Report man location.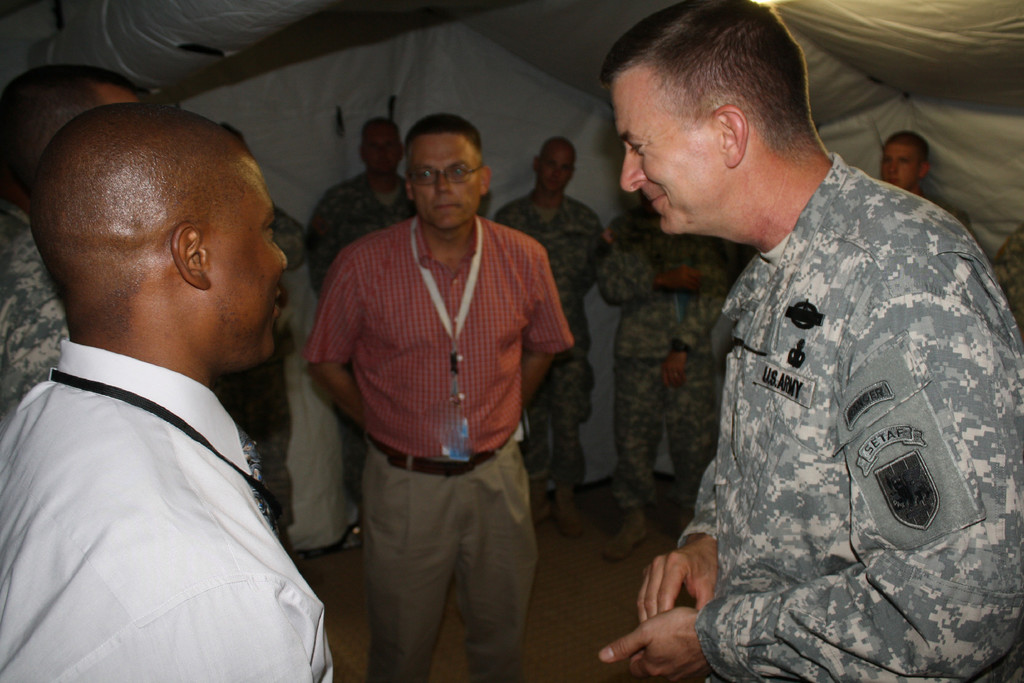
Report: x1=493 y1=138 x2=602 y2=524.
